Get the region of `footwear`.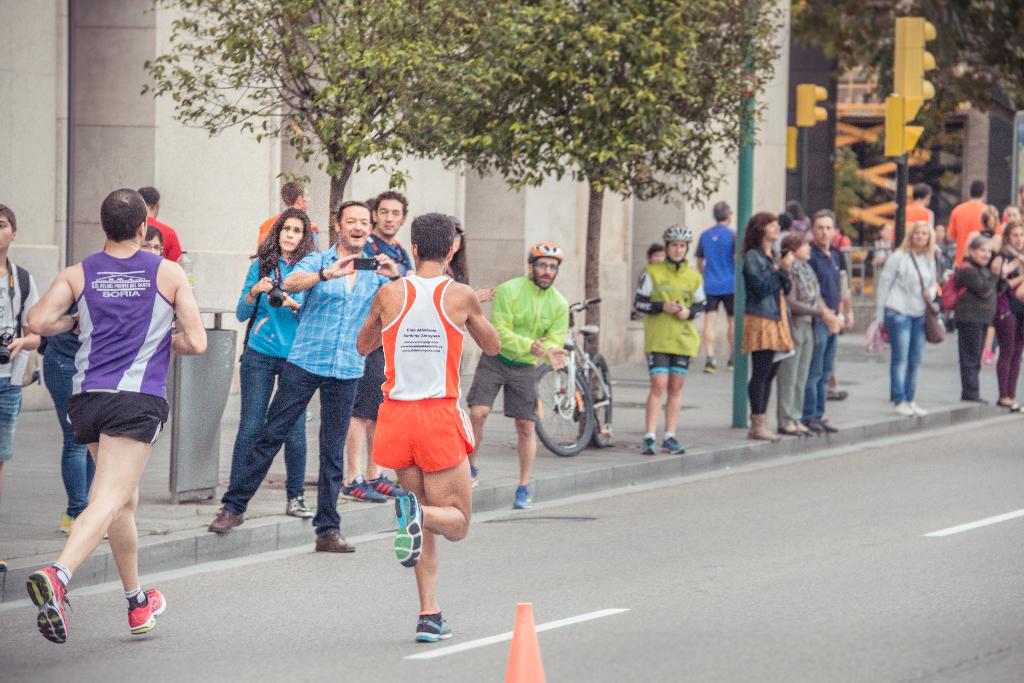
locate(798, 418, 807, 434).
